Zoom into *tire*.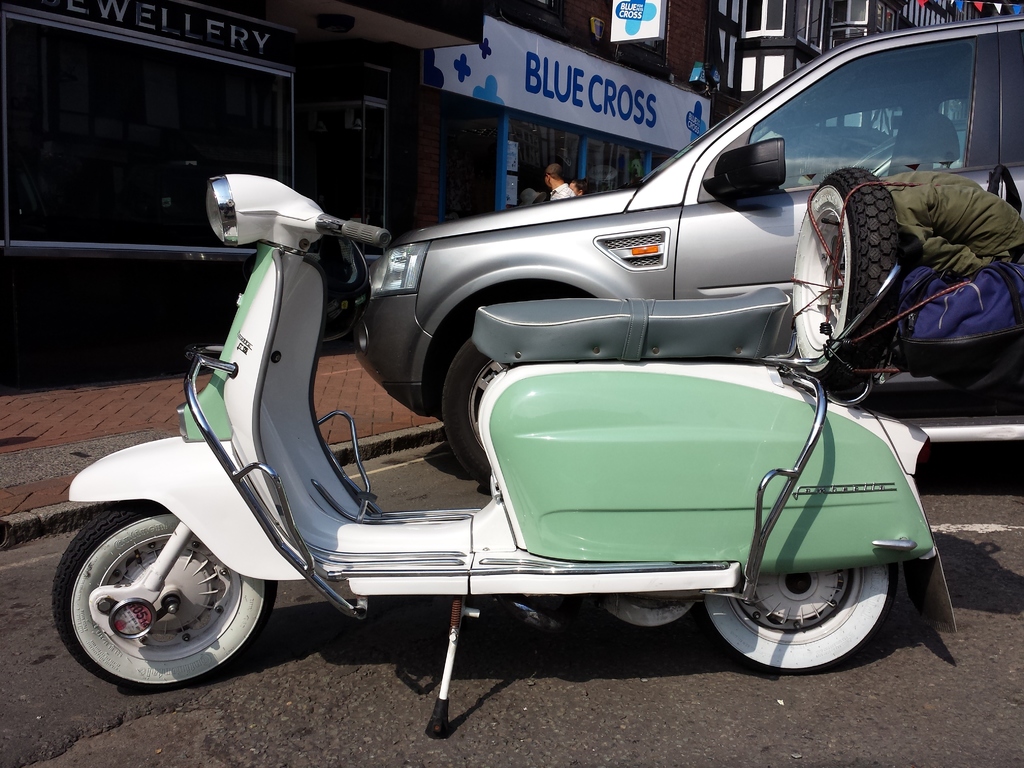
Zoom target: box=[444, 339, 511, 479].
